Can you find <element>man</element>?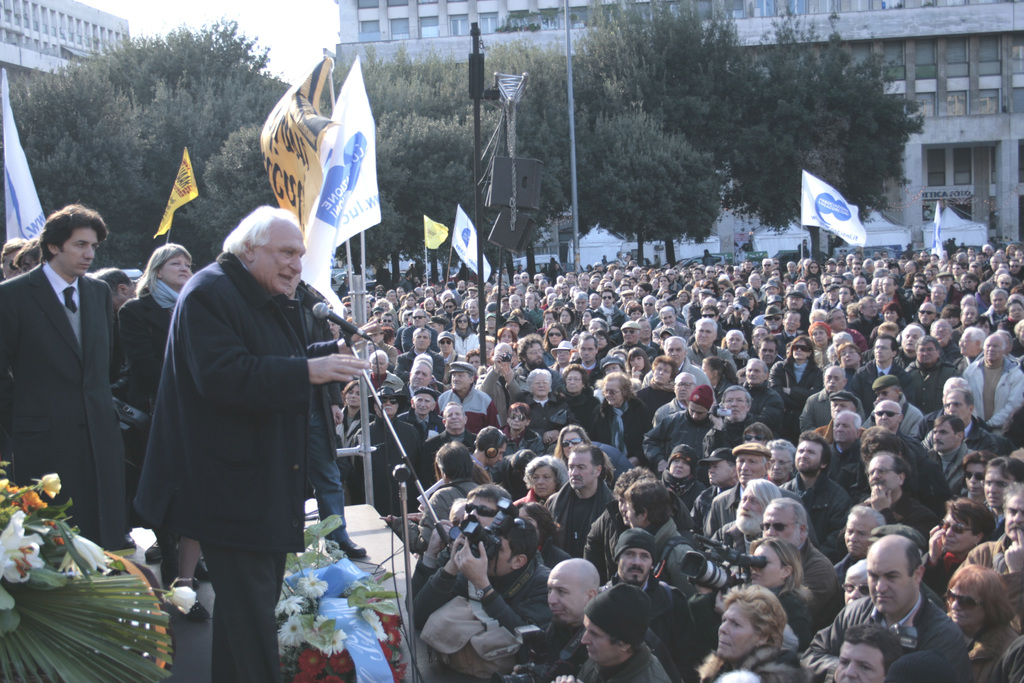
Yes, bounding box: [0, 197, 132, 548].
